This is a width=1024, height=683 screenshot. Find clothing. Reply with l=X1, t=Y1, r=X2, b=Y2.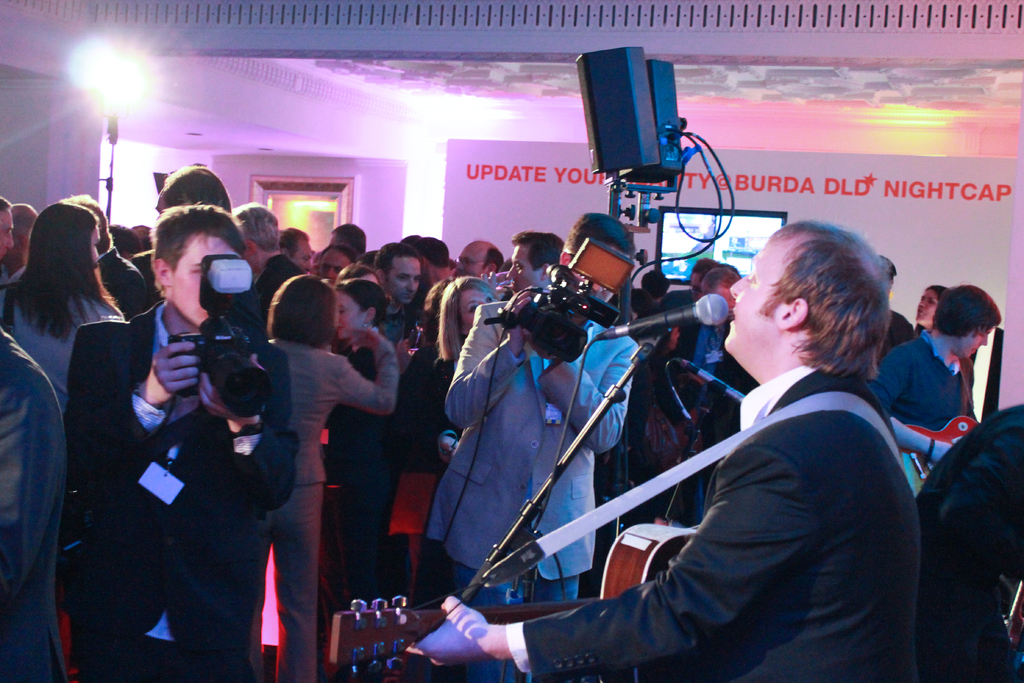
l=0, t=331, r=47, b=679.
